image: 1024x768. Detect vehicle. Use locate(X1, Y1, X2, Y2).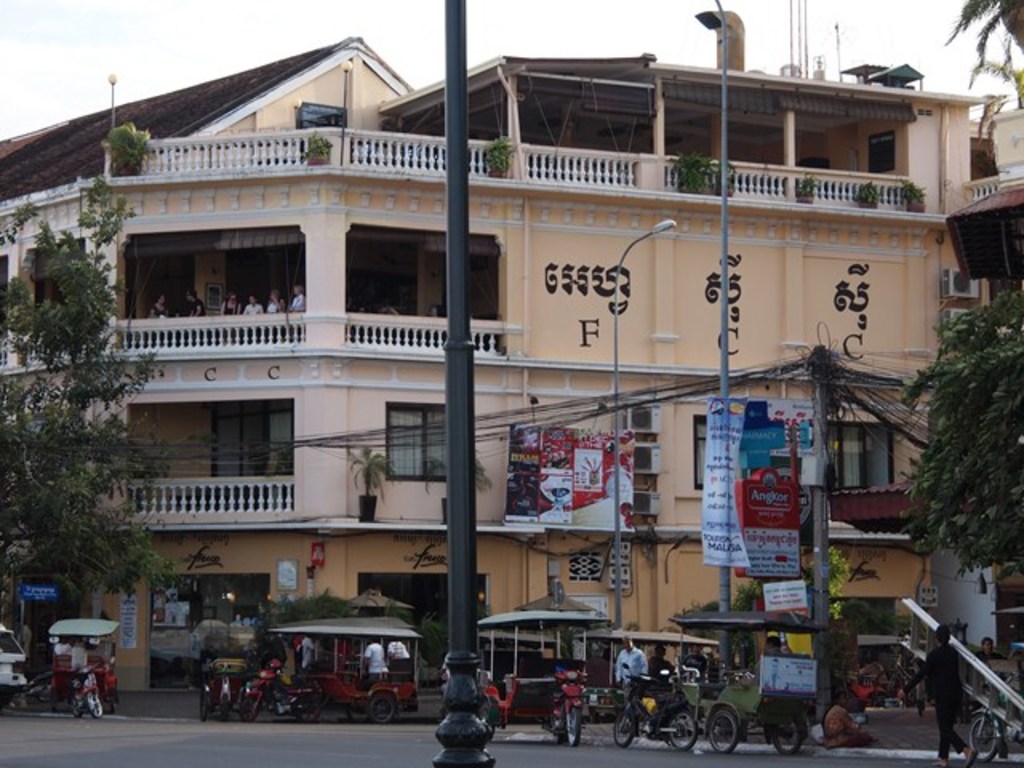
locate(0, 624, 34, 709).
